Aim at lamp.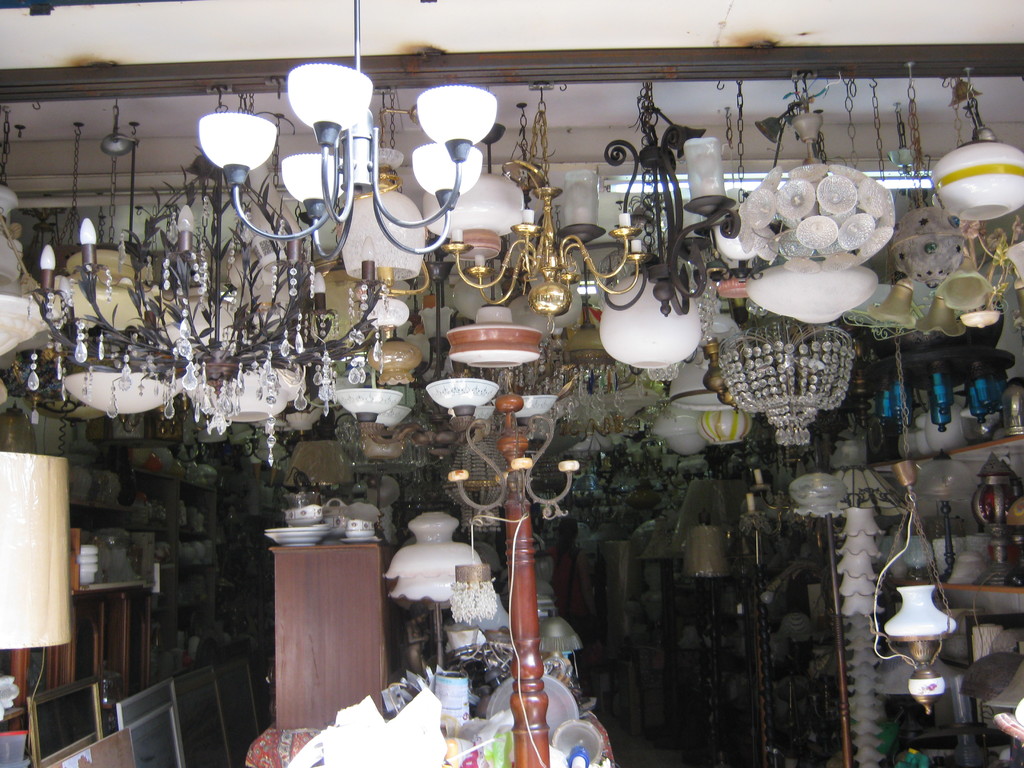
Aimed at <bbox>0, 450, 70, 710</bbox>.
